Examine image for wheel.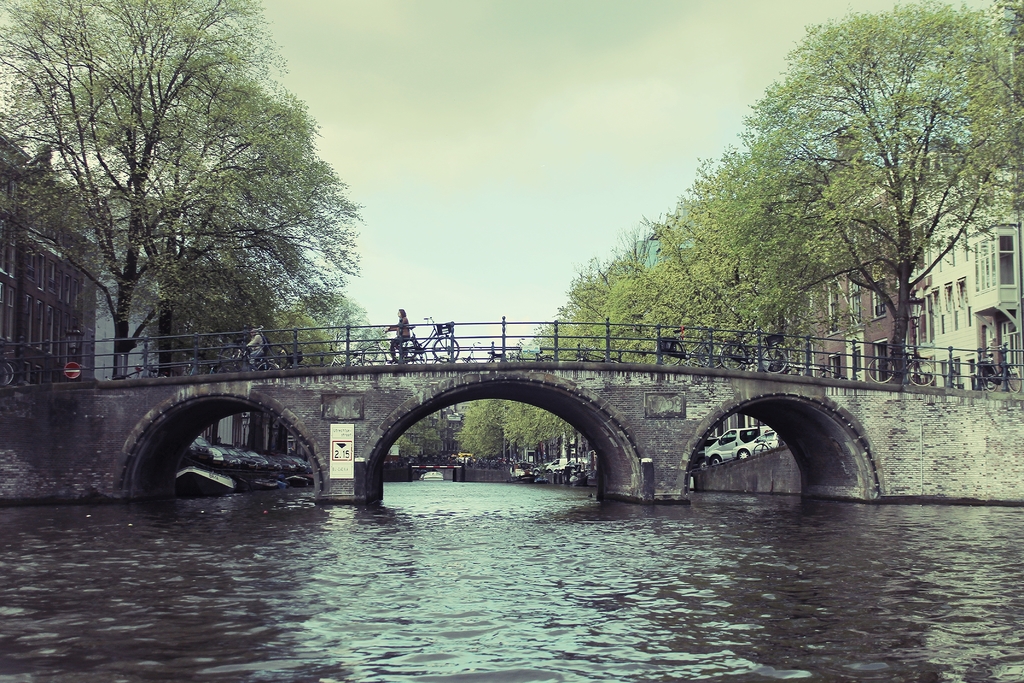
Examination result: x1=538 y1=352 x2=556 y2=364.
